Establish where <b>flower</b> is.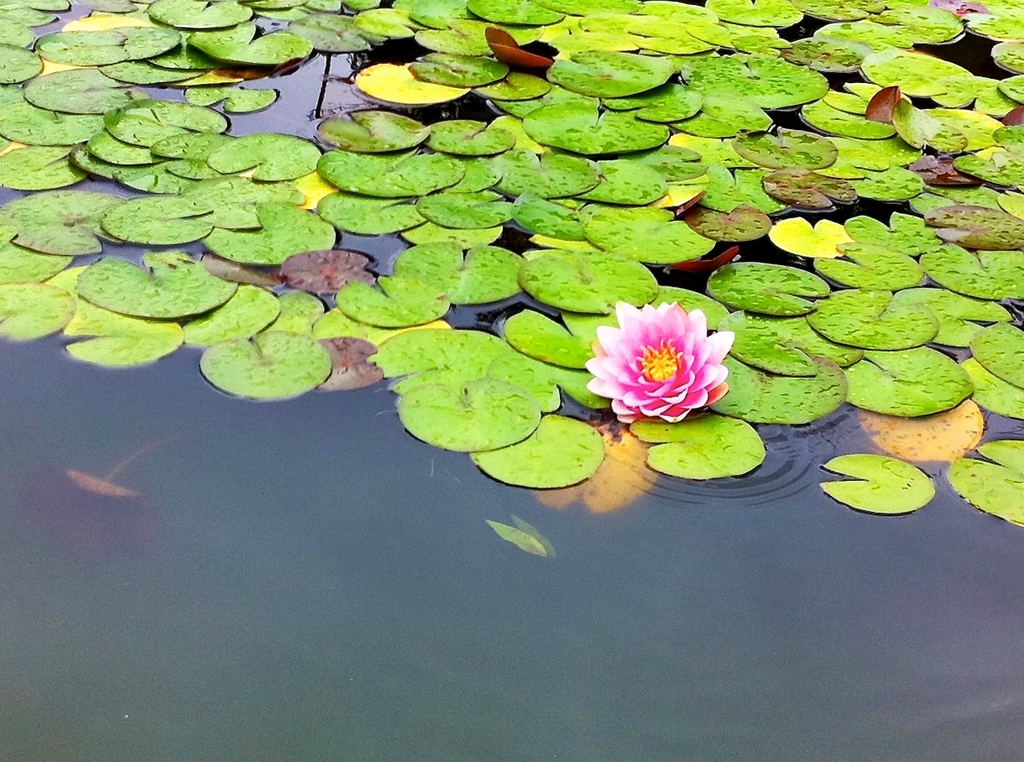
Established at l=593, t=287, r=747, b=425.
